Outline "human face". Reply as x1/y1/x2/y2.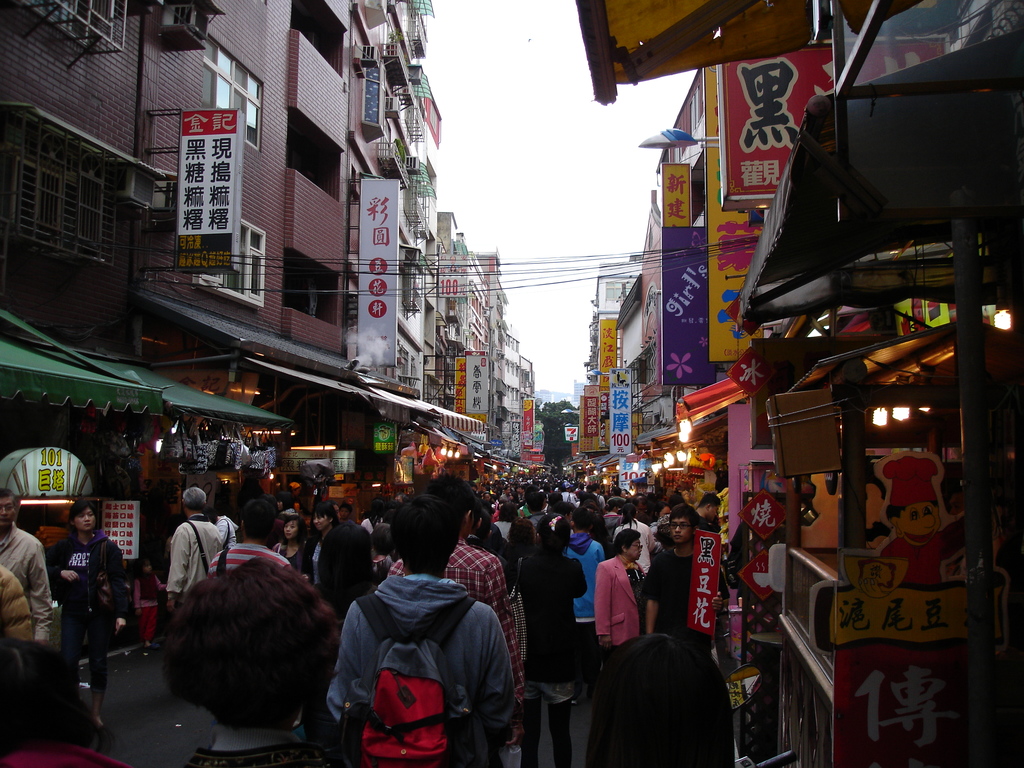
627/541/638/557.
